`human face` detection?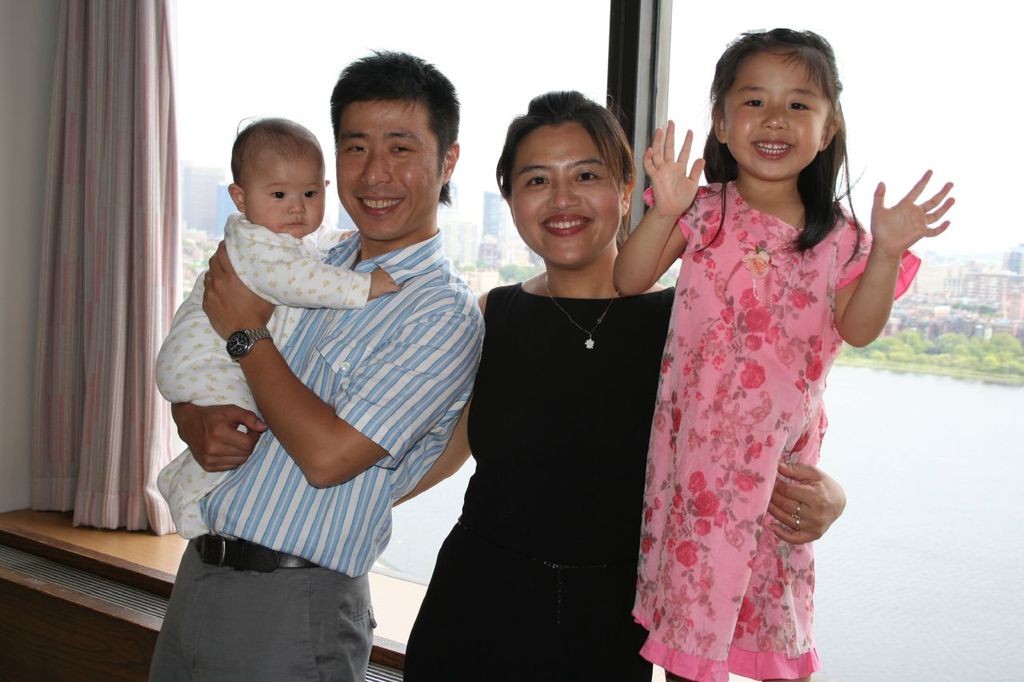
Rect(338, 97, 445, 241)
